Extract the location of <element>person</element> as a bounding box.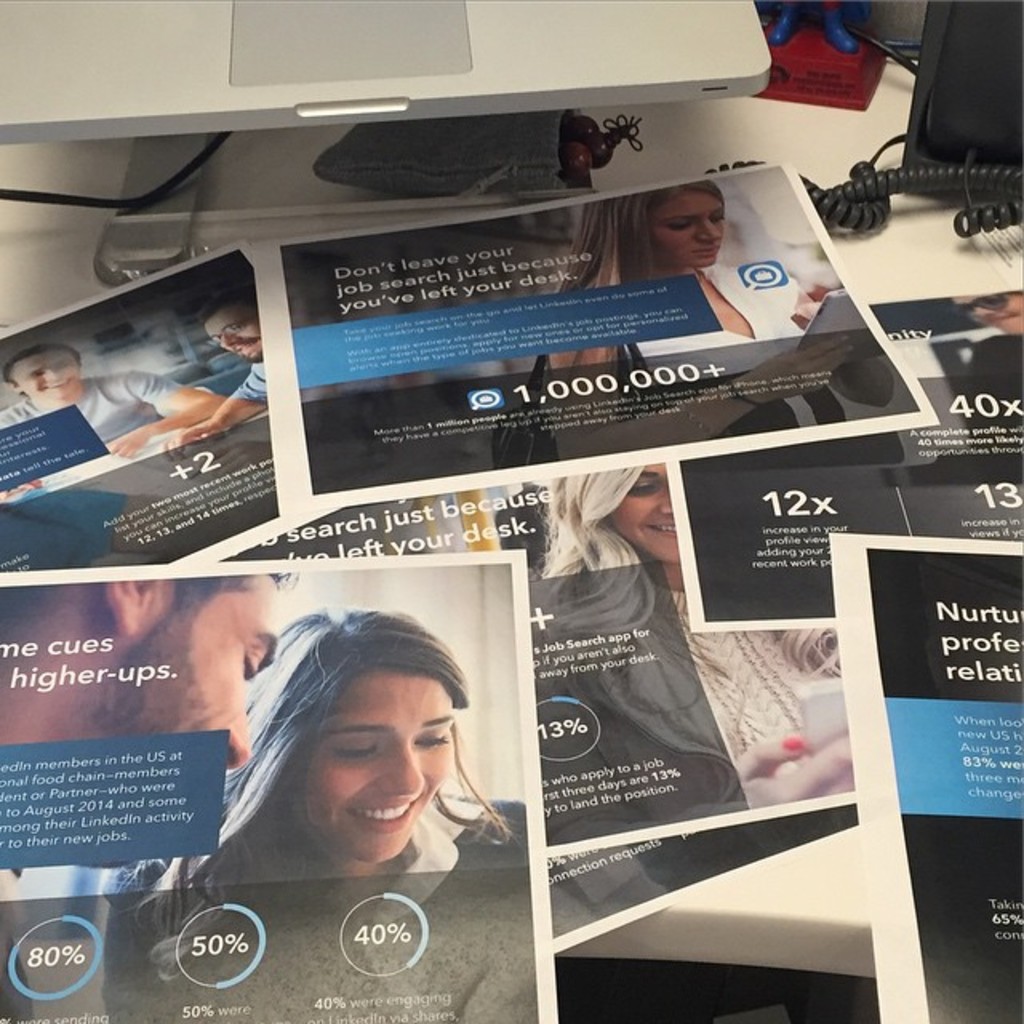
{"x1": 534, "y1": 454, "x2": 848, "y2": 806}.
